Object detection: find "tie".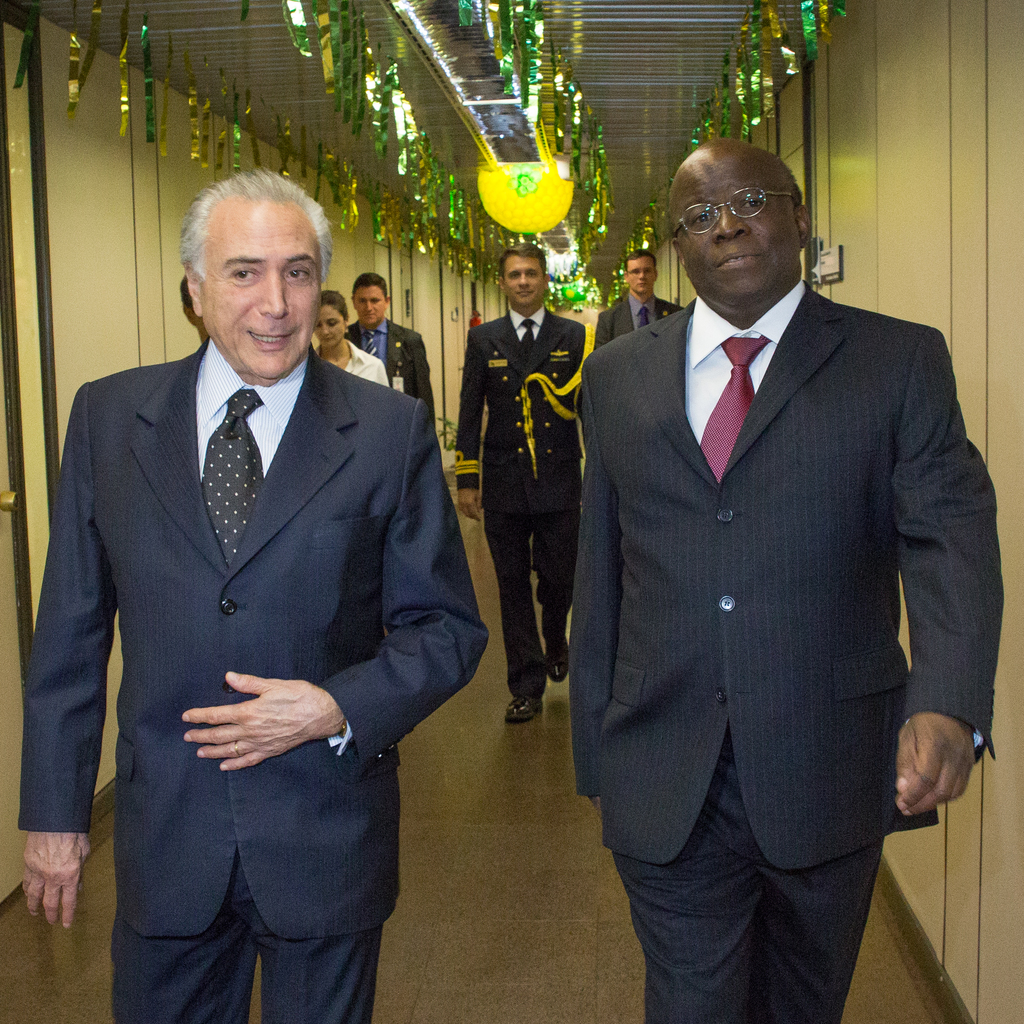
region(198, 388, 266, 563).
